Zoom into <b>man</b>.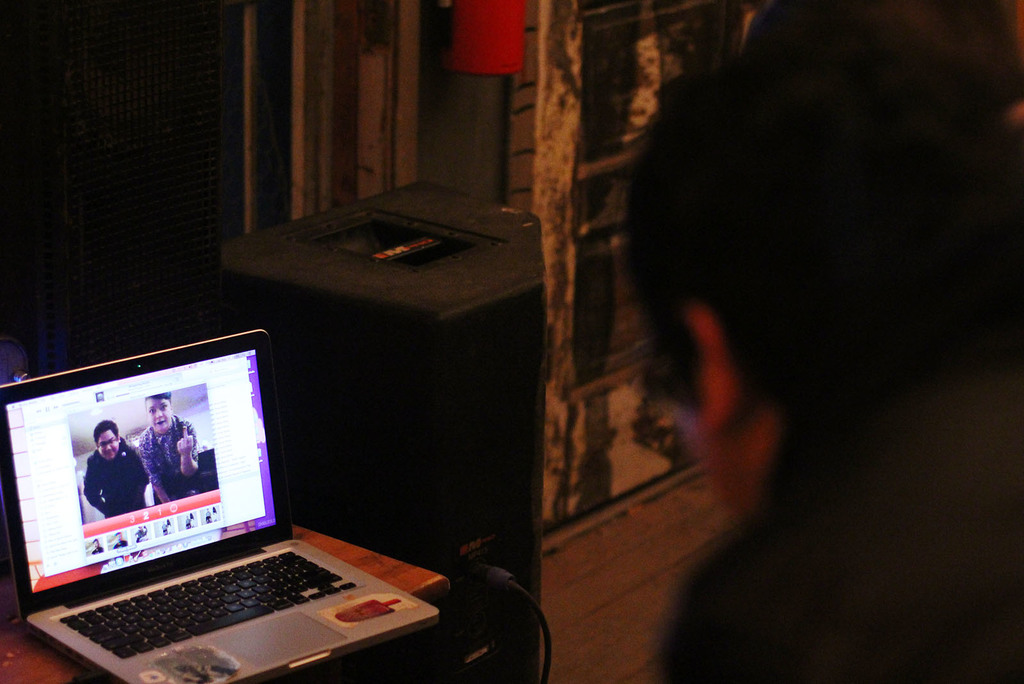
Zoom target: <region>625, 1, 1023, 672</region>.
